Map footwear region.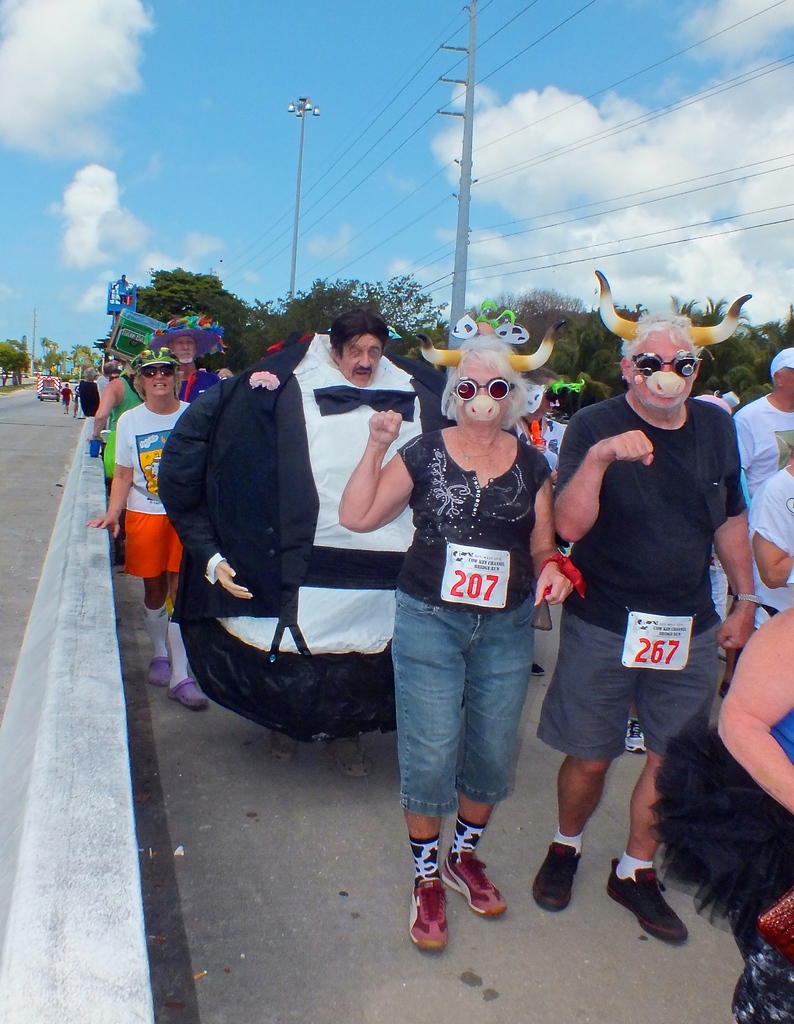
Mapped to (x1=409, y1=872, x2=455, y2=949).
